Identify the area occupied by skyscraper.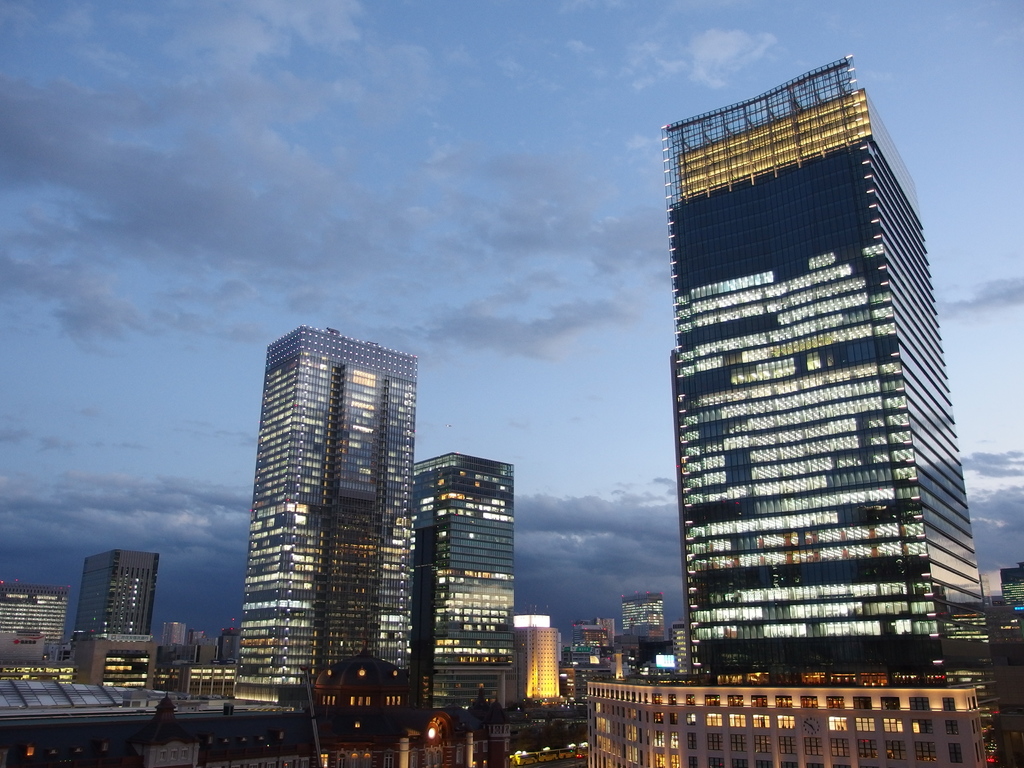
Area: bbox=[74, 550, 165, 640].
